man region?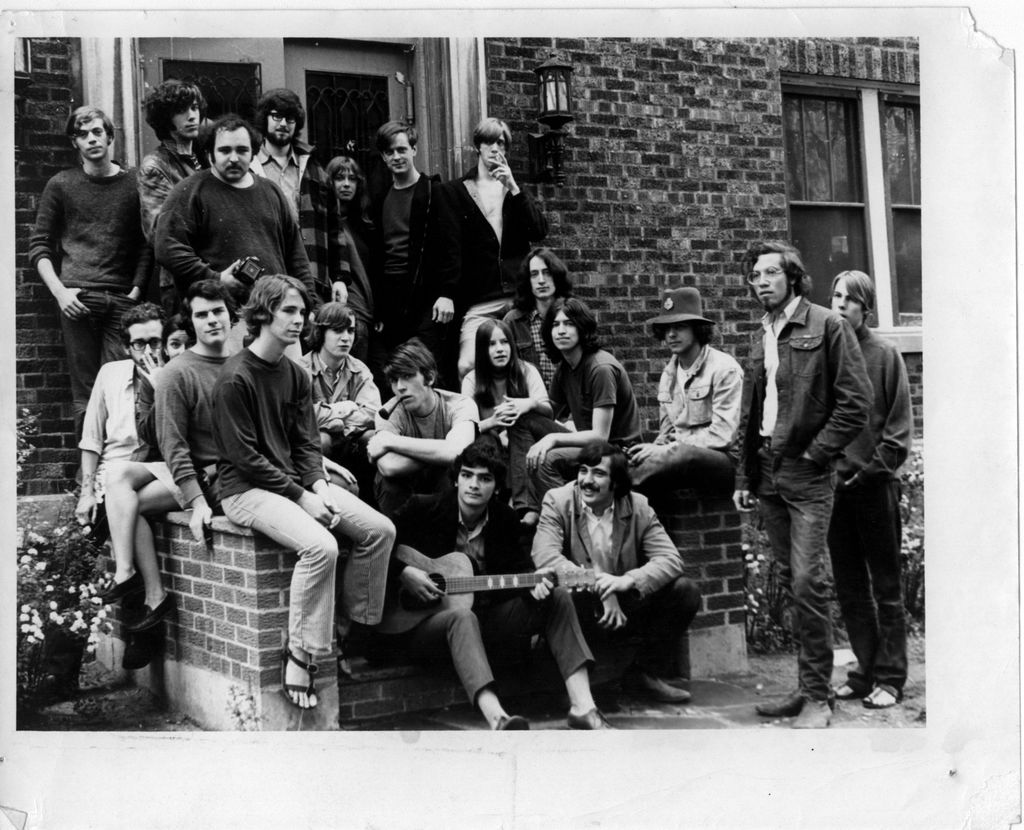
<box>40,105,142,435</box>
